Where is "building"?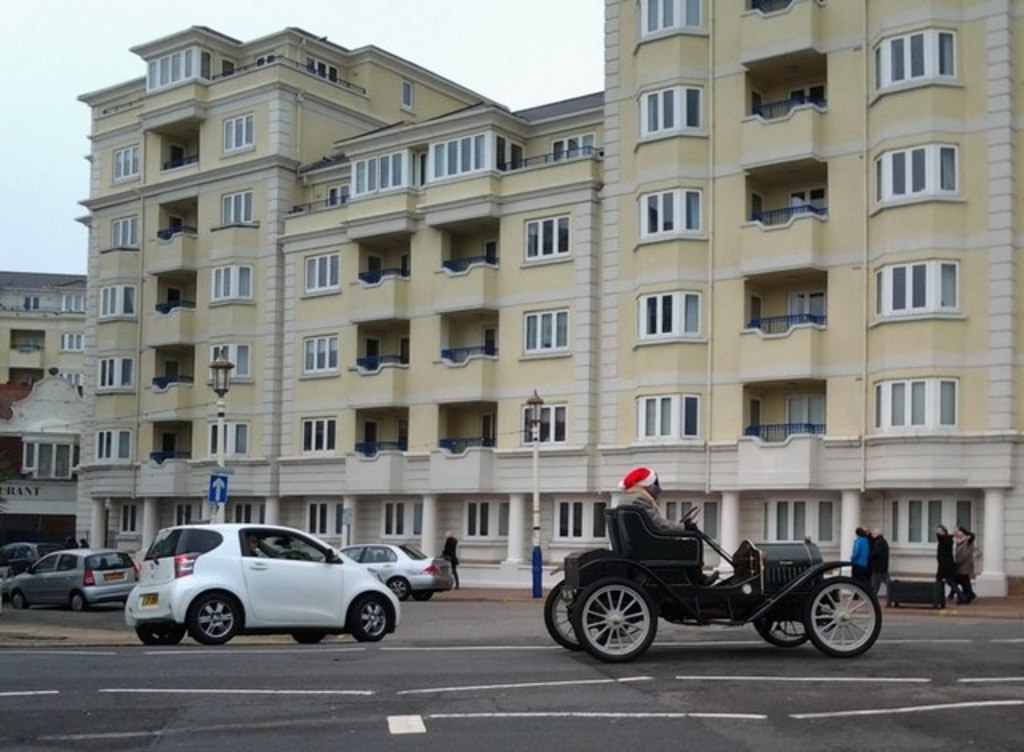
x1=83, y1=0, x2=1021, y2=587.
